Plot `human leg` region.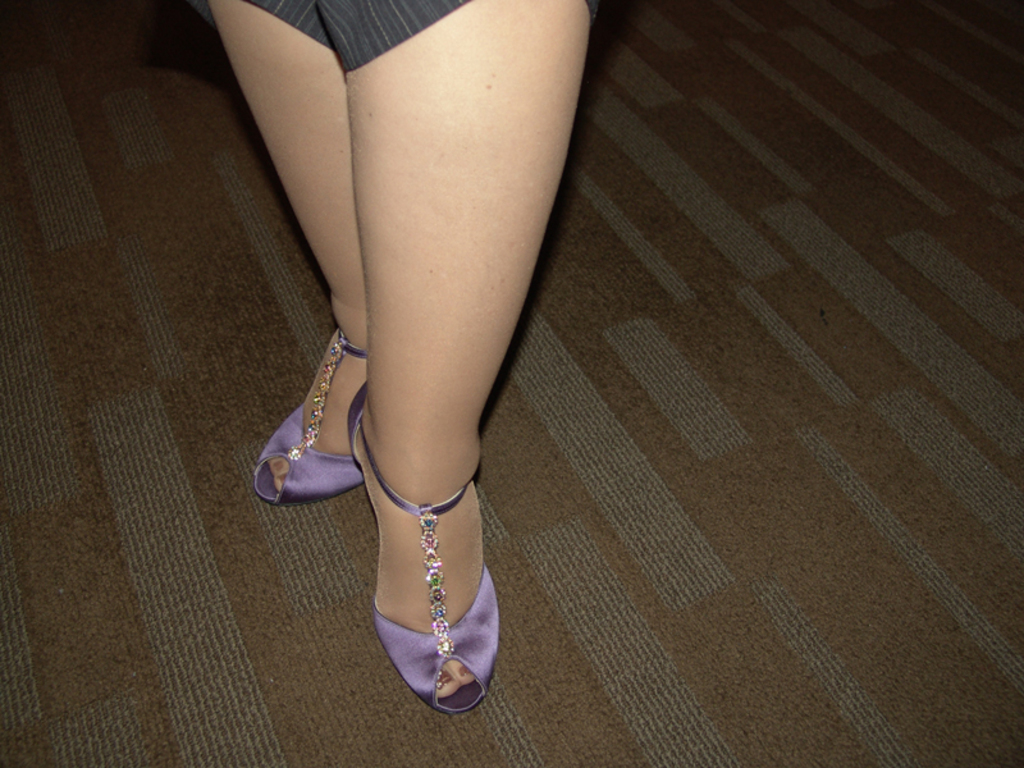
Plotted at left=339, top=0, right=596, bottom=714.
